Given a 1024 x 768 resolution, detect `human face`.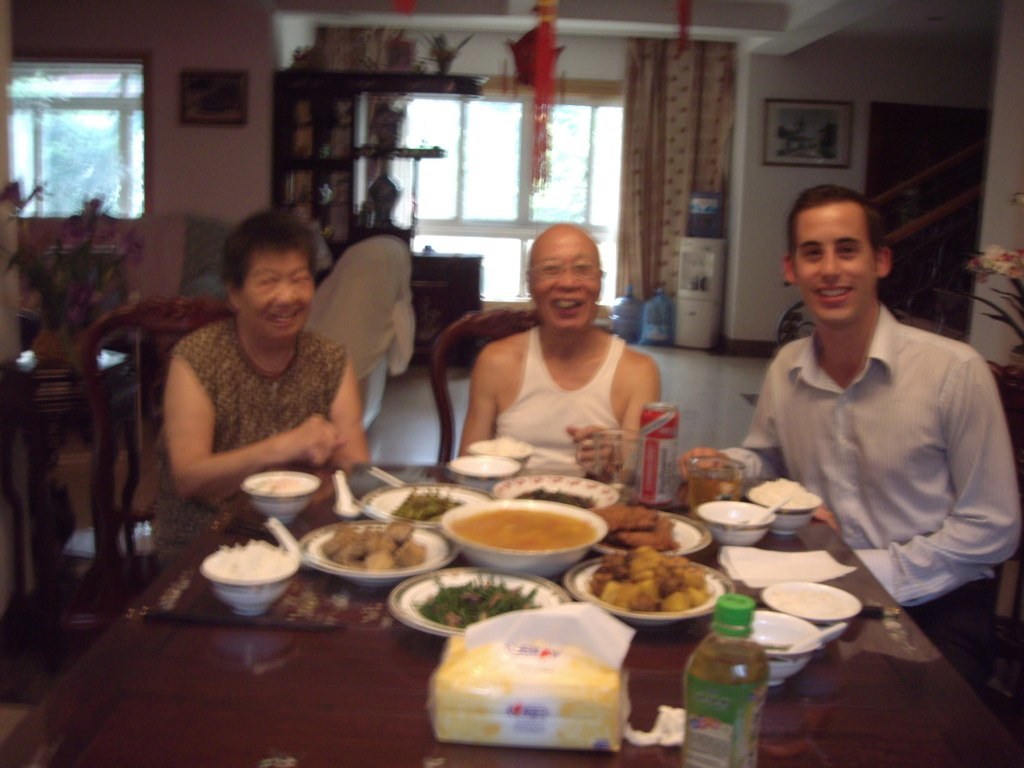
bbox=(241, 256, 313, 340).
